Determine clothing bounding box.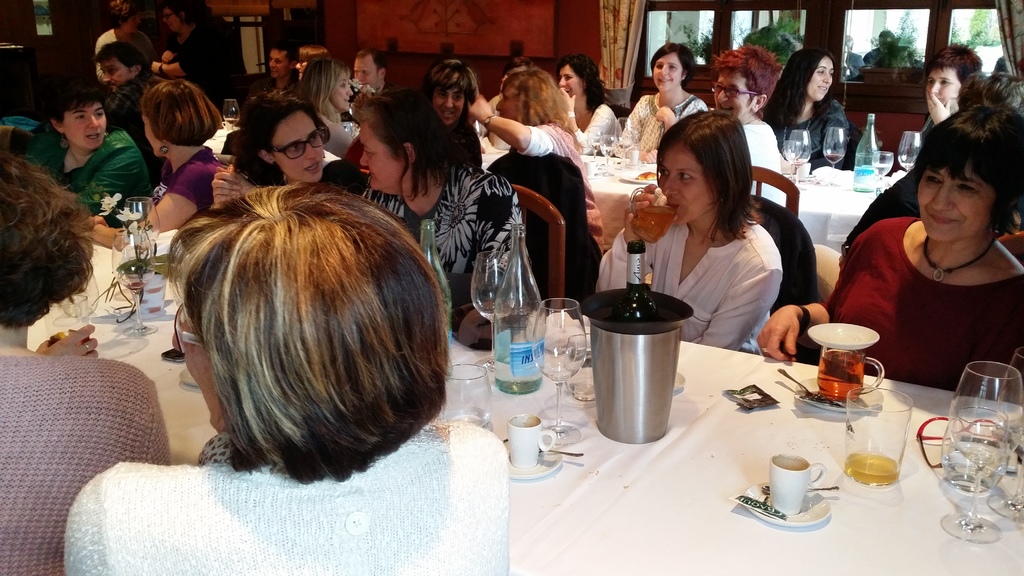
Determined: box(916, 109, 937, 133).
